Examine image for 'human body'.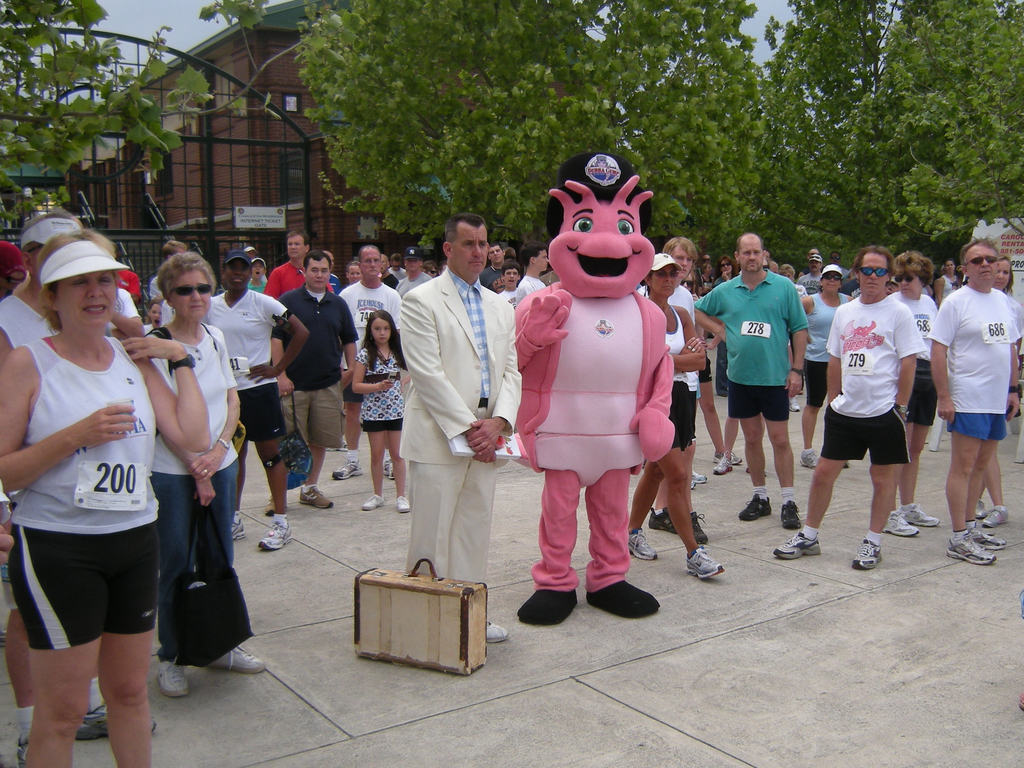
Examination result: [left=258, top=263, right=335, bottom=304].
